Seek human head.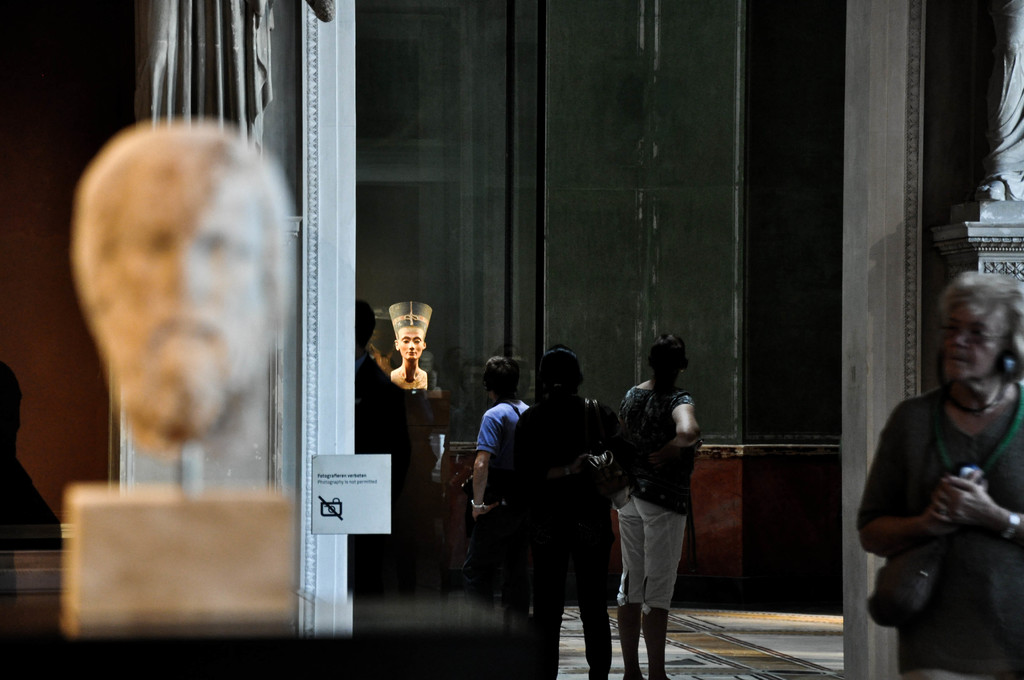
(x1=390, y1=296, x2=439, y2=384).
